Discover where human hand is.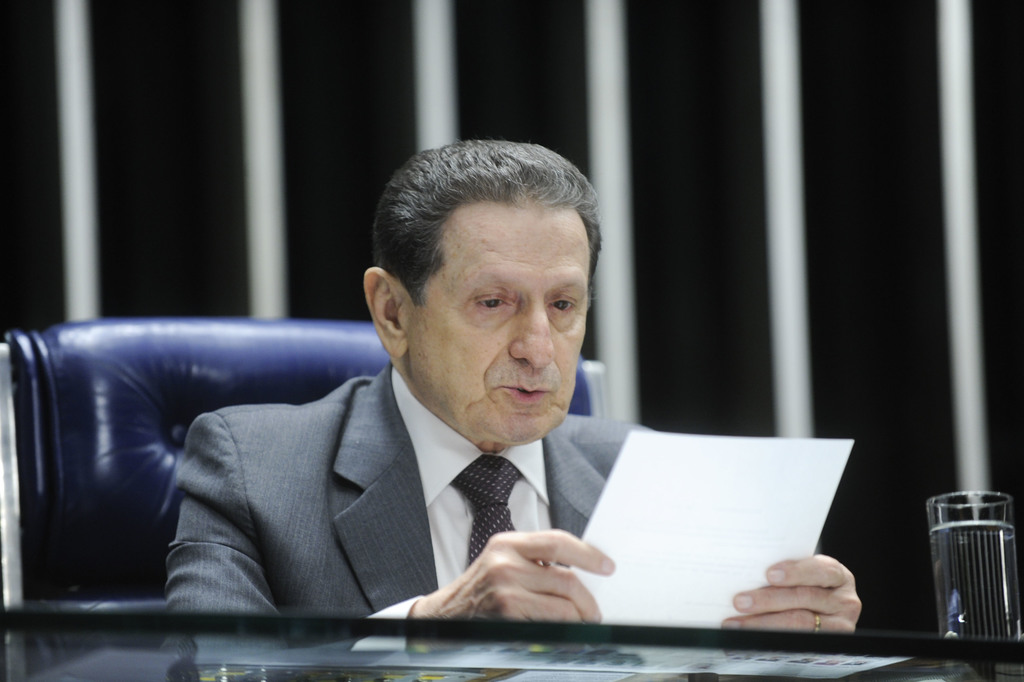
Discovered at BBox(429, 527, 615, 629).
